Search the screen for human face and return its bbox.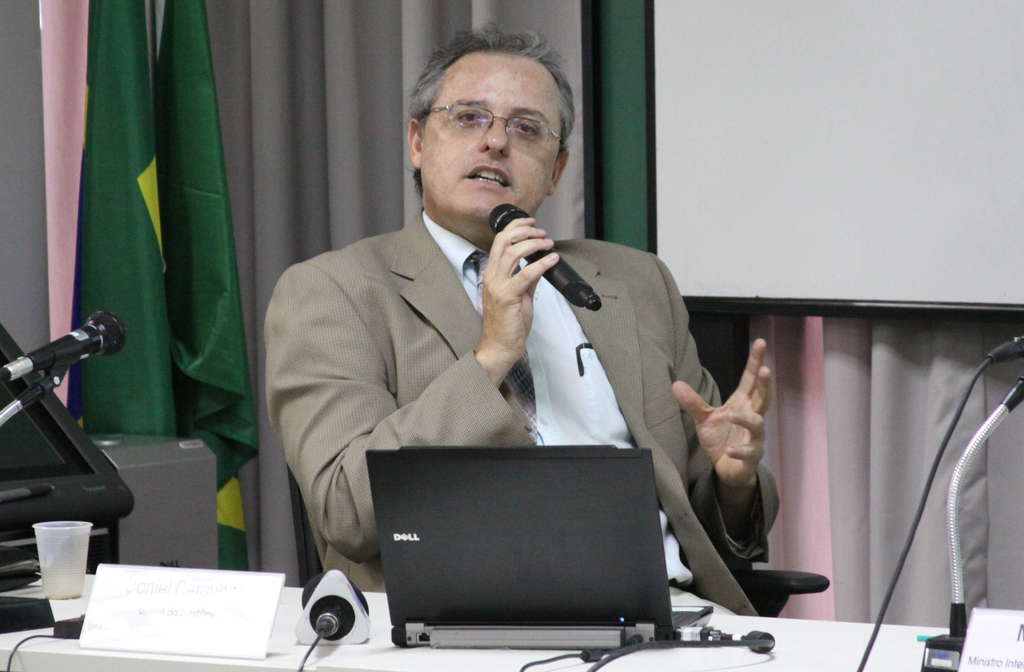
Found: [422,54,564,215].
